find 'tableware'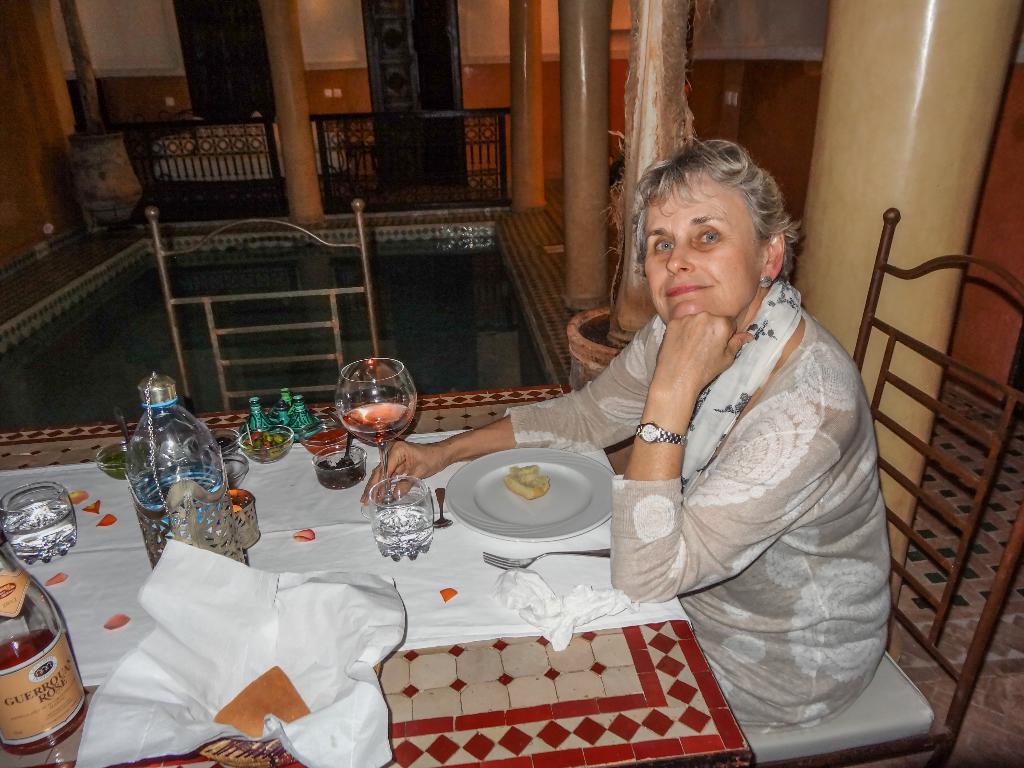
[0,484,73,566]
